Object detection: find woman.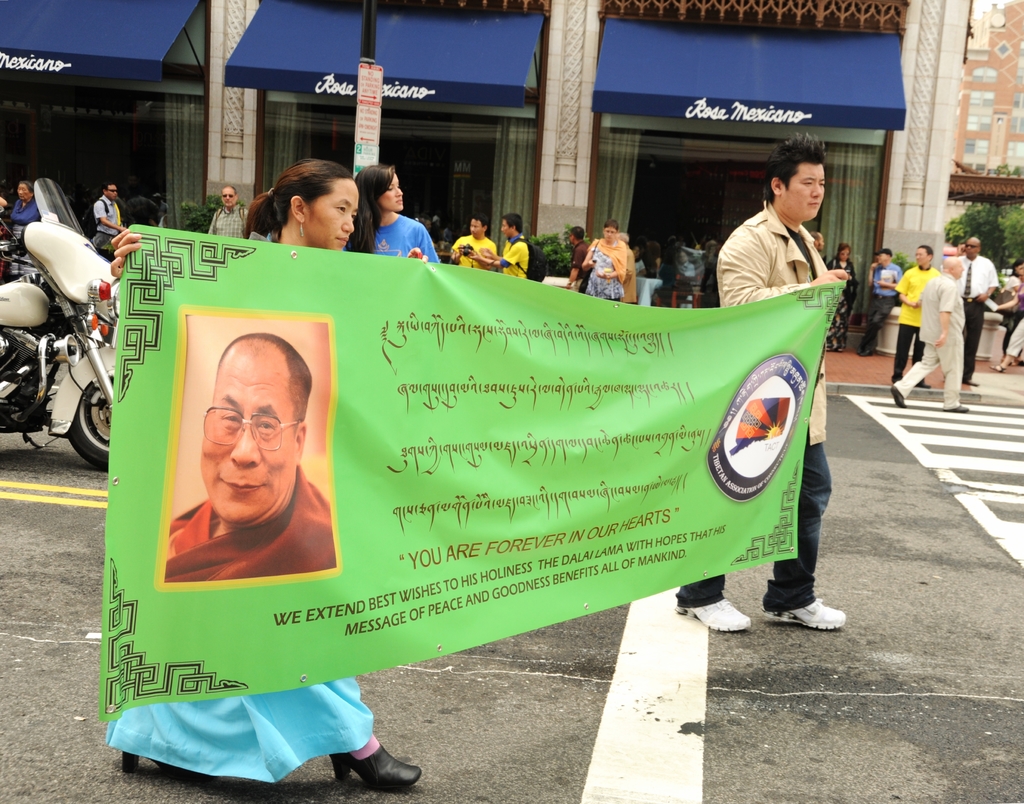
bbox=[817, 237, 862, 363].
